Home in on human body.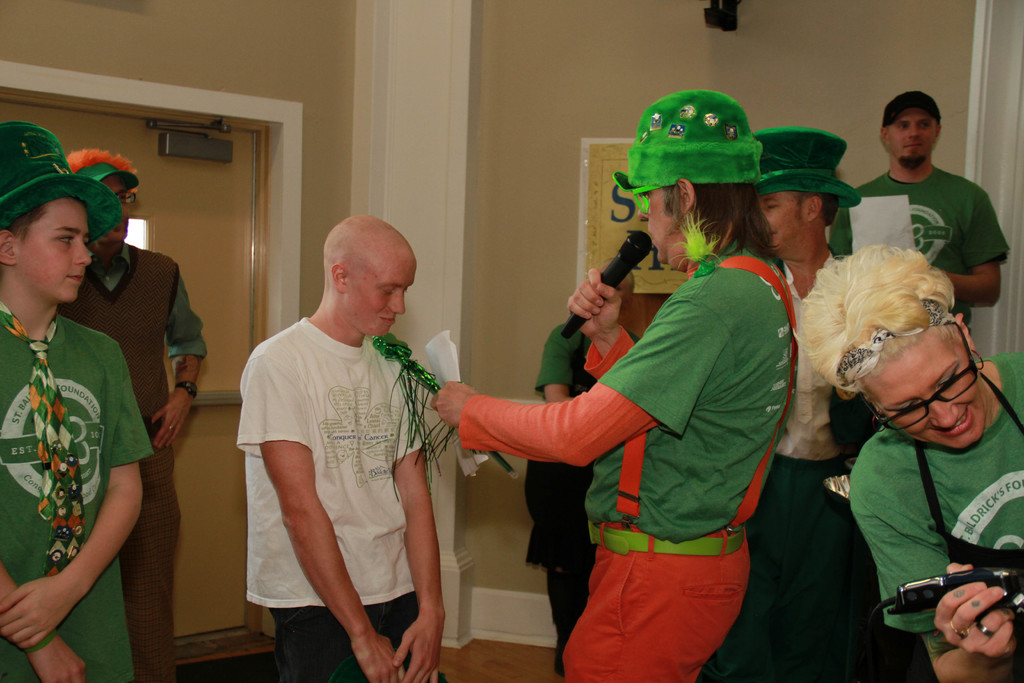
Homed in at select_region(73, 238, 207, 682).
